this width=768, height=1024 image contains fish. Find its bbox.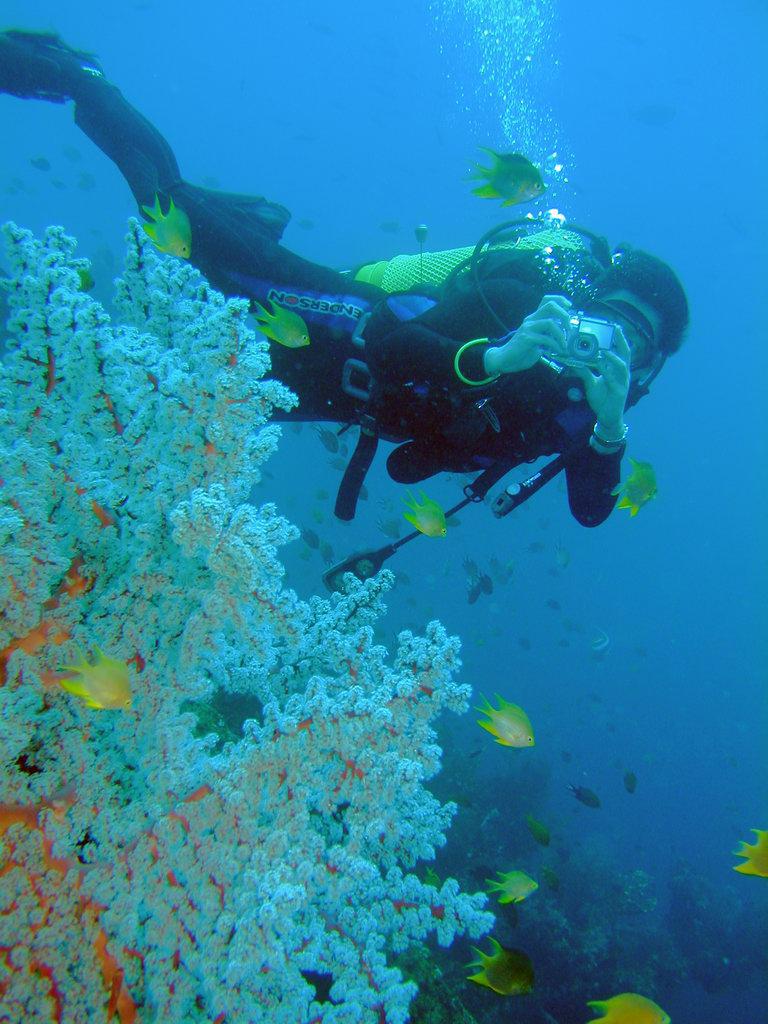
{"x1": 396, "y1": 569, "x2": 412, "y2": 585}.
